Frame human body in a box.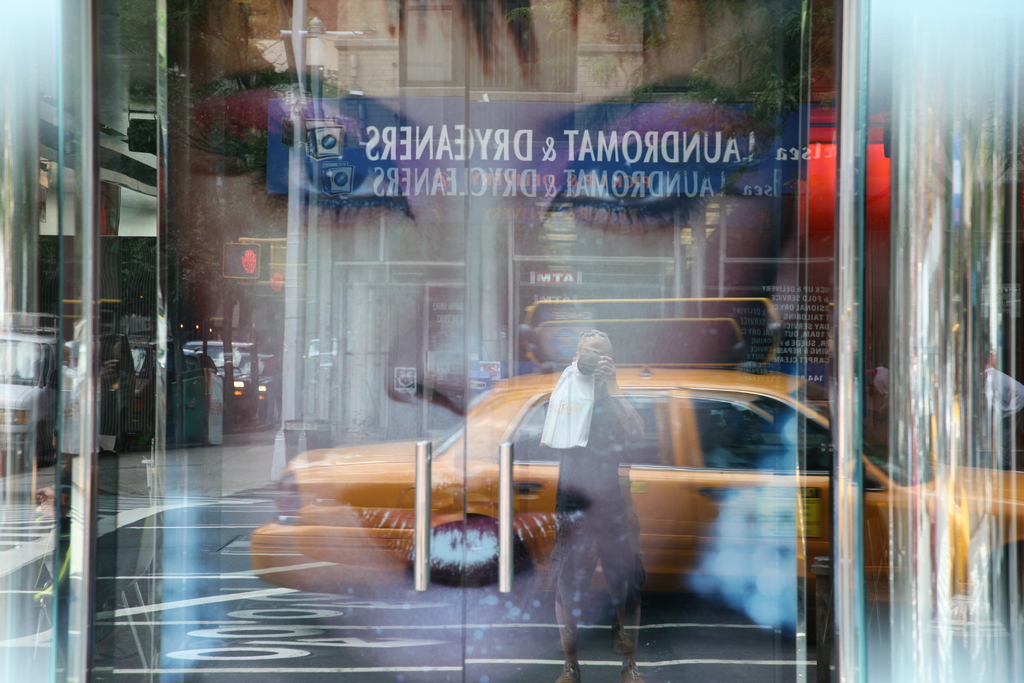
[556,331,643,682].
